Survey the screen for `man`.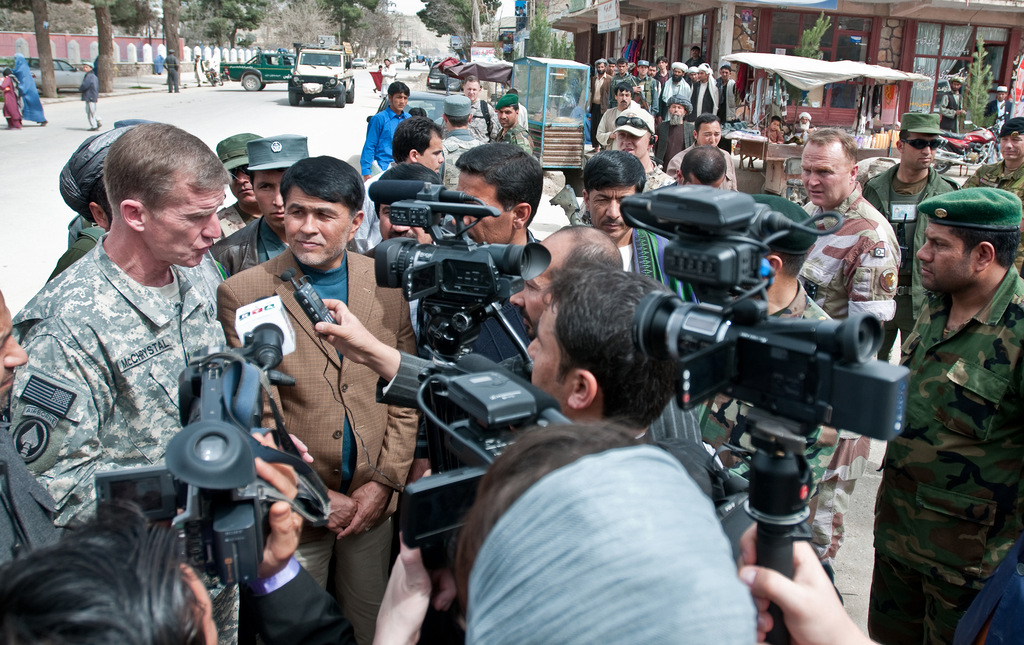
Survey found: BBox(360, 79, 412, 186).
